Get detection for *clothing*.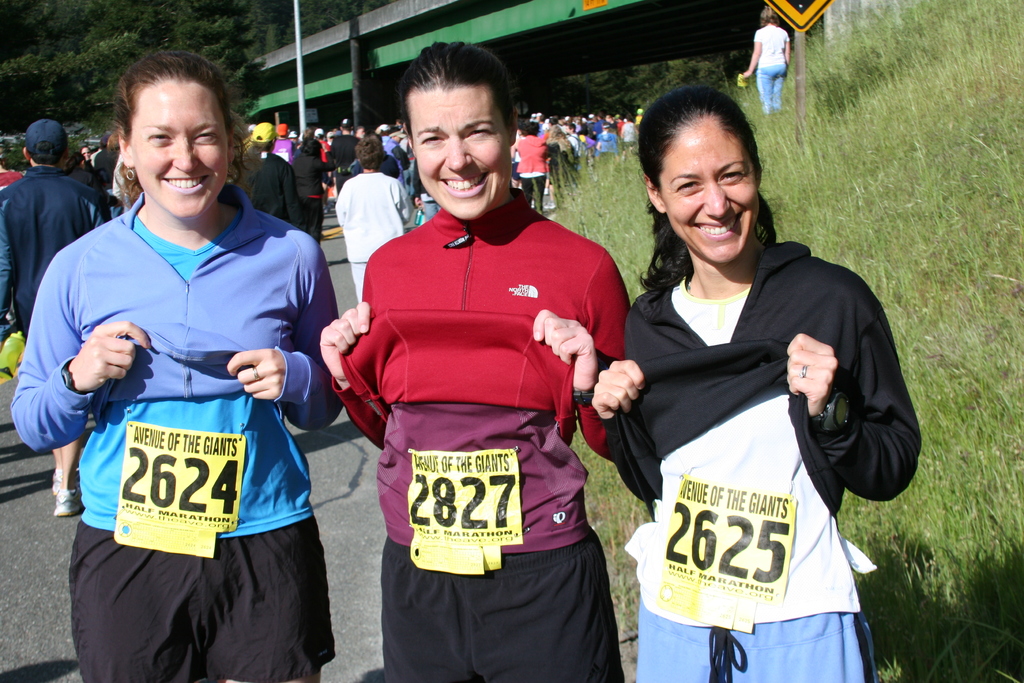
Detection: 37:182:321:655.
